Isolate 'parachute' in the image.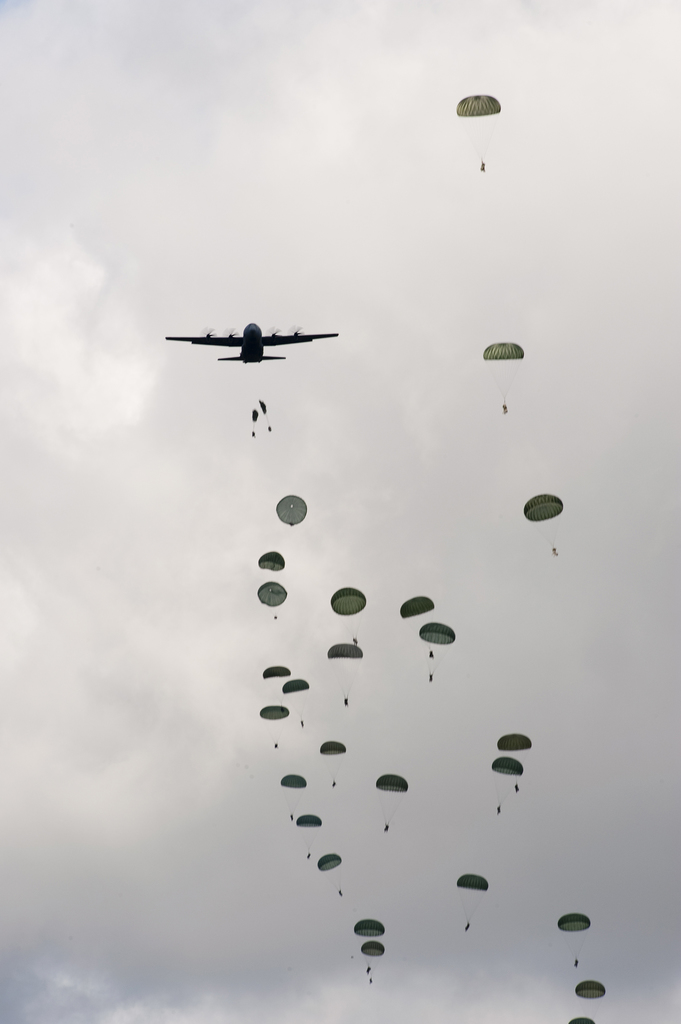
Isolated region: left=523, top=493, right=563, bottom=557.
